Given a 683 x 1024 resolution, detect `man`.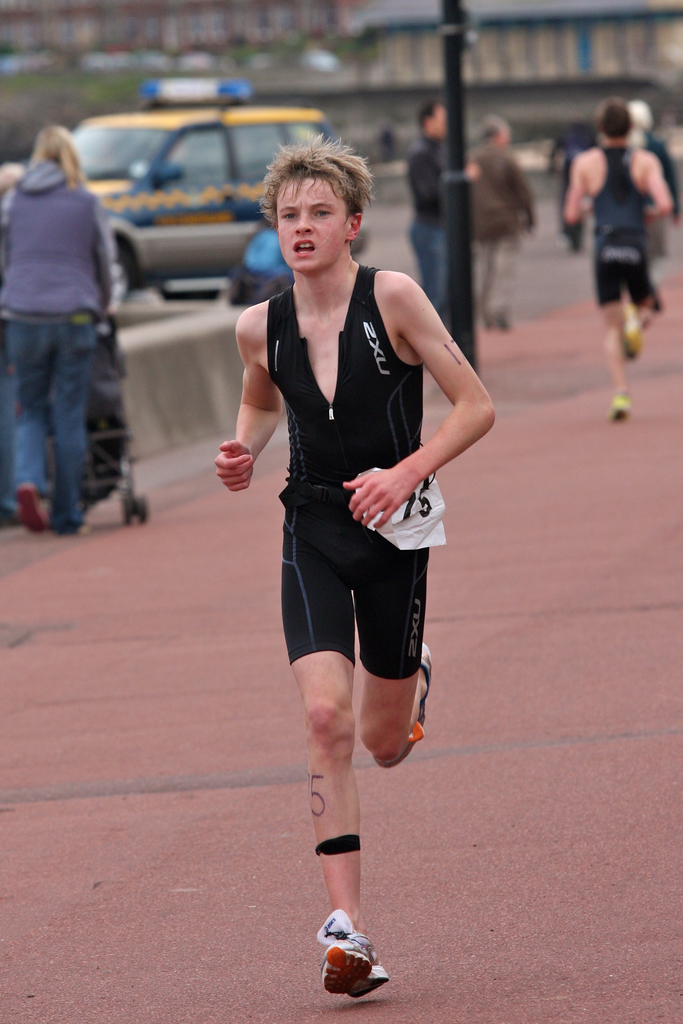
BBox(625, 97, 682, 257).
